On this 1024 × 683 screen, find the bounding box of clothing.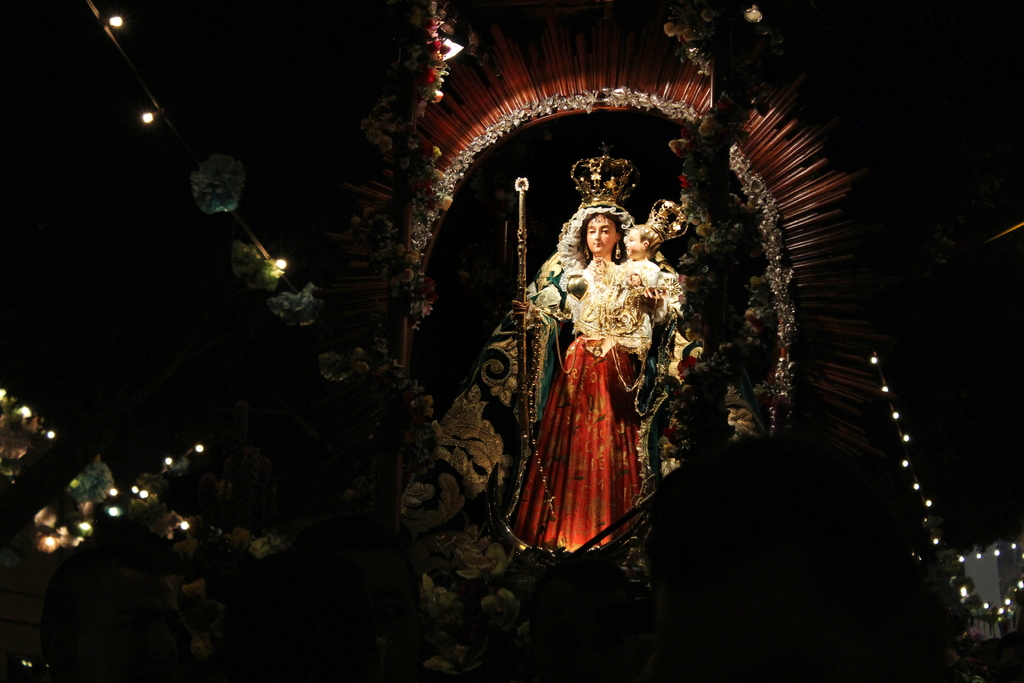
Bounding box: l=613, t=254, r=664, b=299.
